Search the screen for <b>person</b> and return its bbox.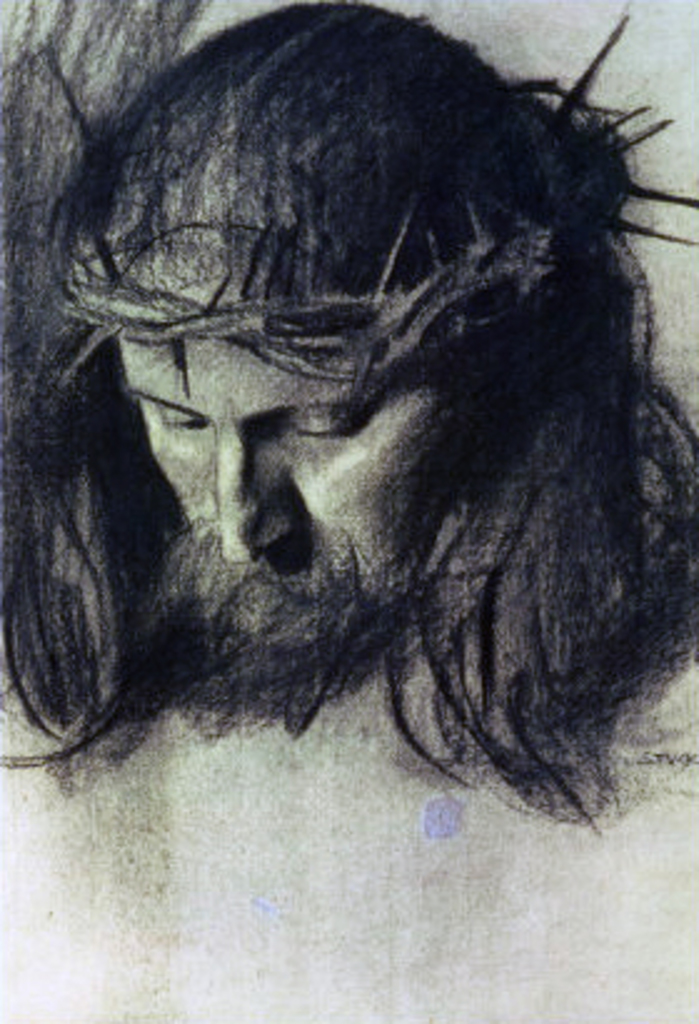
Found: [left=15, top=32, right=692, bottom=927].
